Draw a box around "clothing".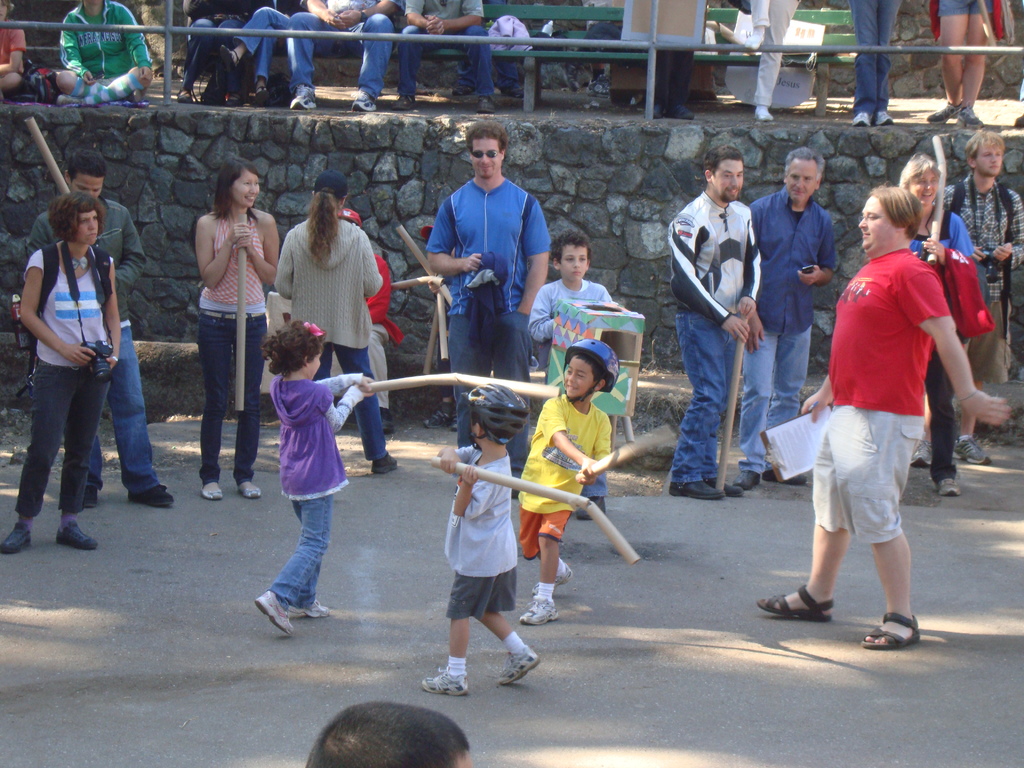
(left=364, top=252, right=404, bottom=412).
